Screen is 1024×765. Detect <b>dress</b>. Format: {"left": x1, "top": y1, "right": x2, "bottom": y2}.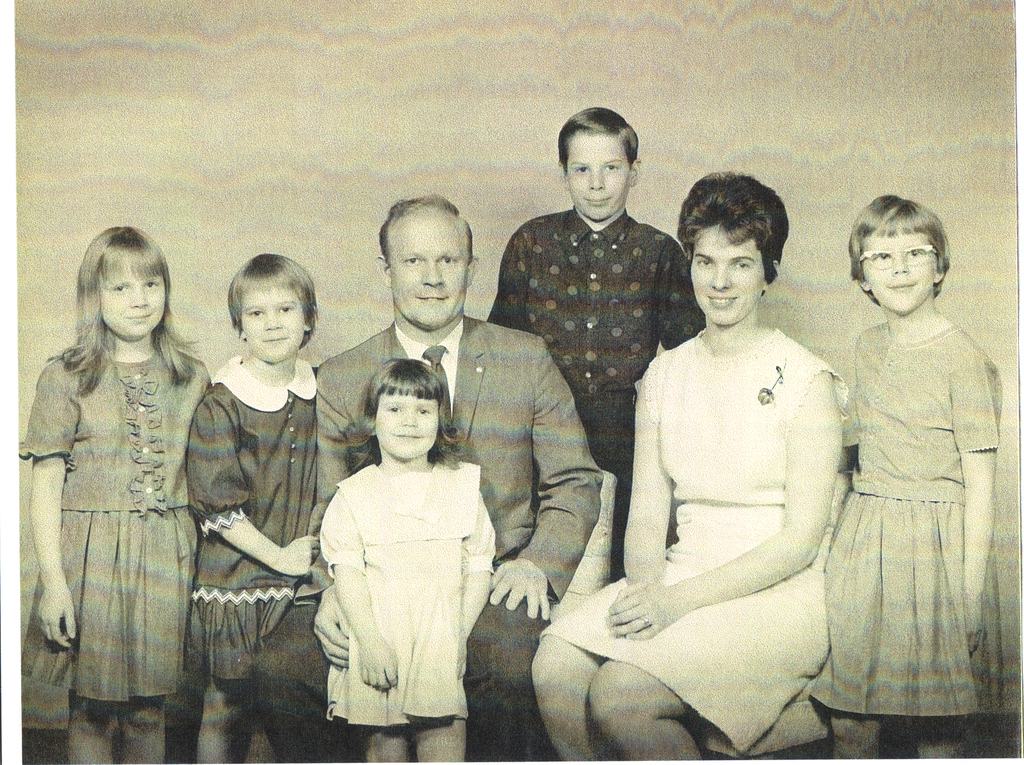
{"left": 320, "top": 455, "right": 496, "bottom": 727}.
